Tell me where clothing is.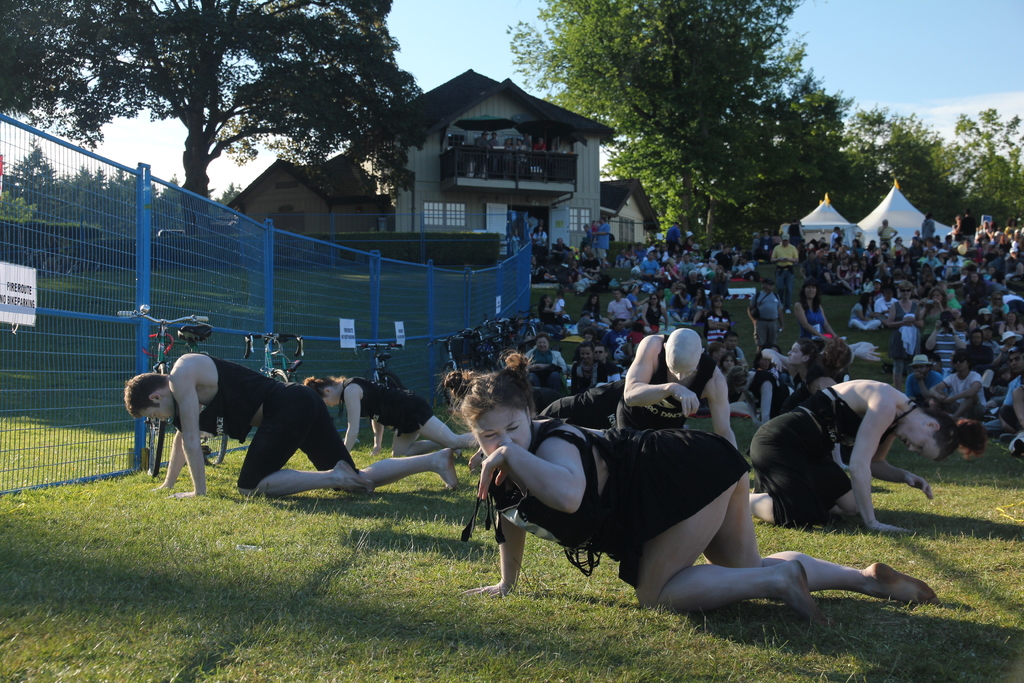
clothing is at <bbox>788, 223, 801, 247</bbox>.
